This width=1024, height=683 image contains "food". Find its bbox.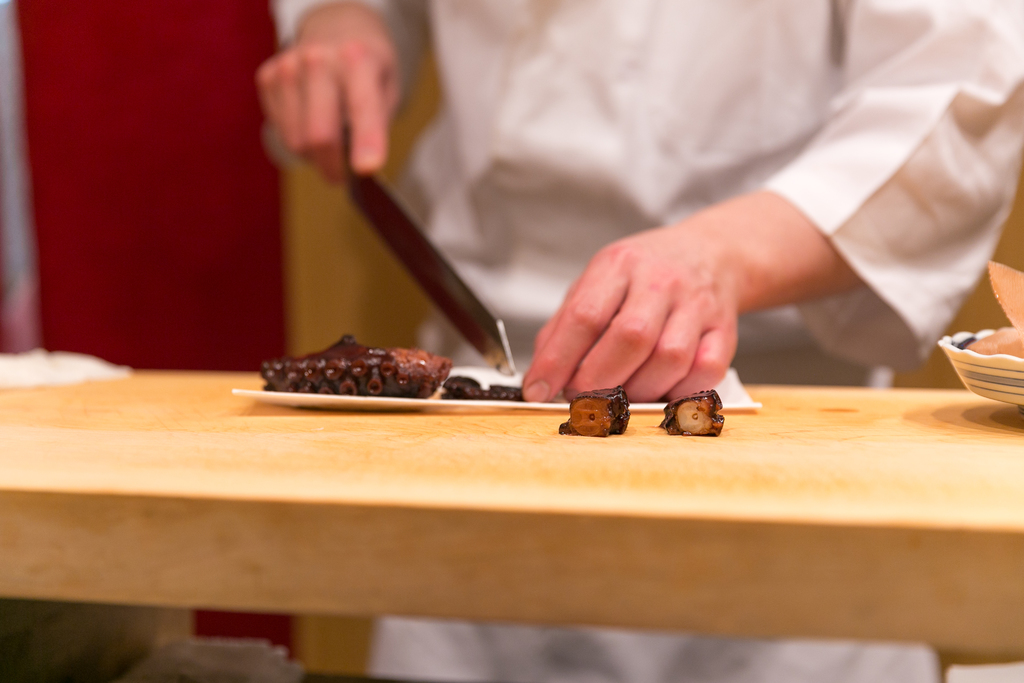
pyautogui.locateOnScreen(490, 383, 523, 404).
